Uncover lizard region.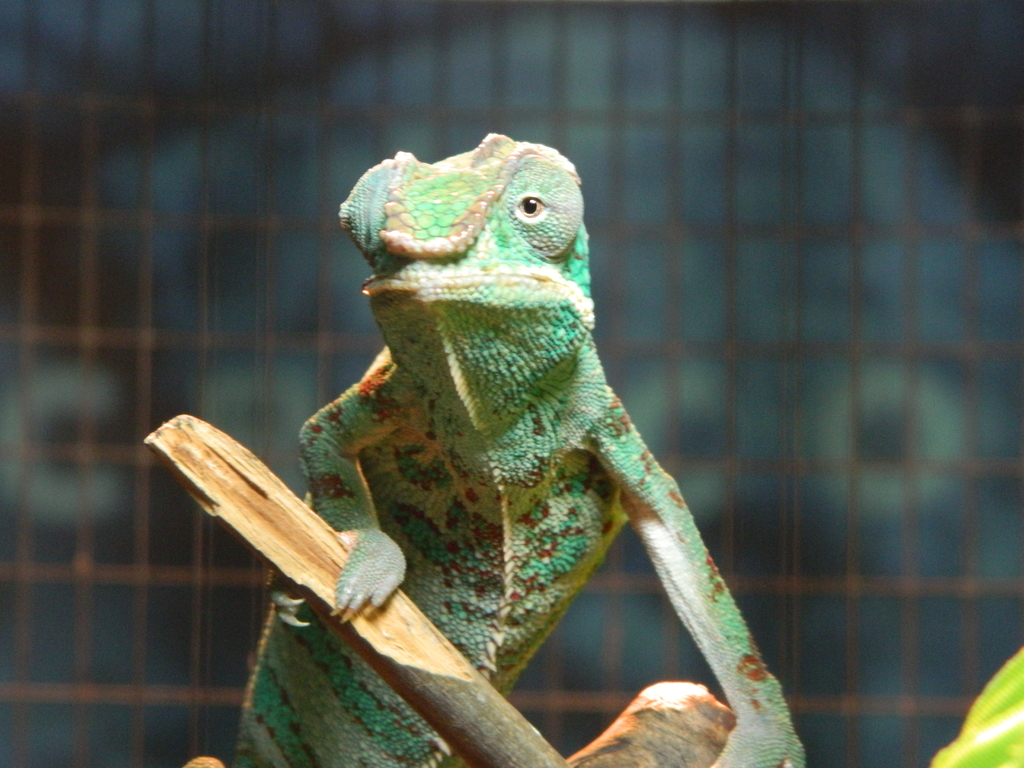
Uncovered: l=308, t=110, r=770, b=767.
